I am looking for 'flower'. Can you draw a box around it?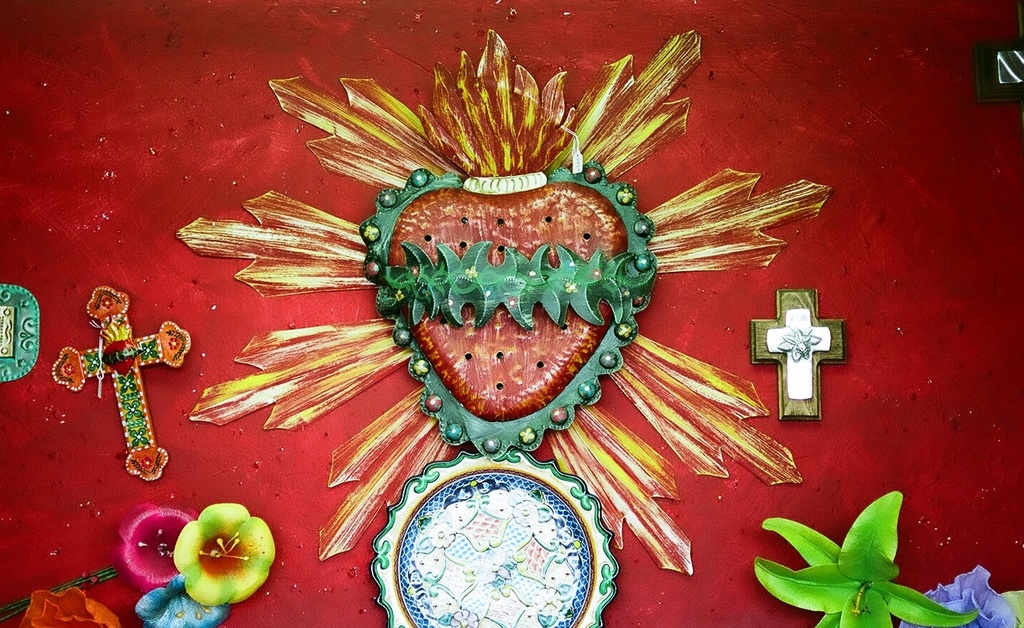
Sure, the bounding box is box(180, 505, 270, 607).
